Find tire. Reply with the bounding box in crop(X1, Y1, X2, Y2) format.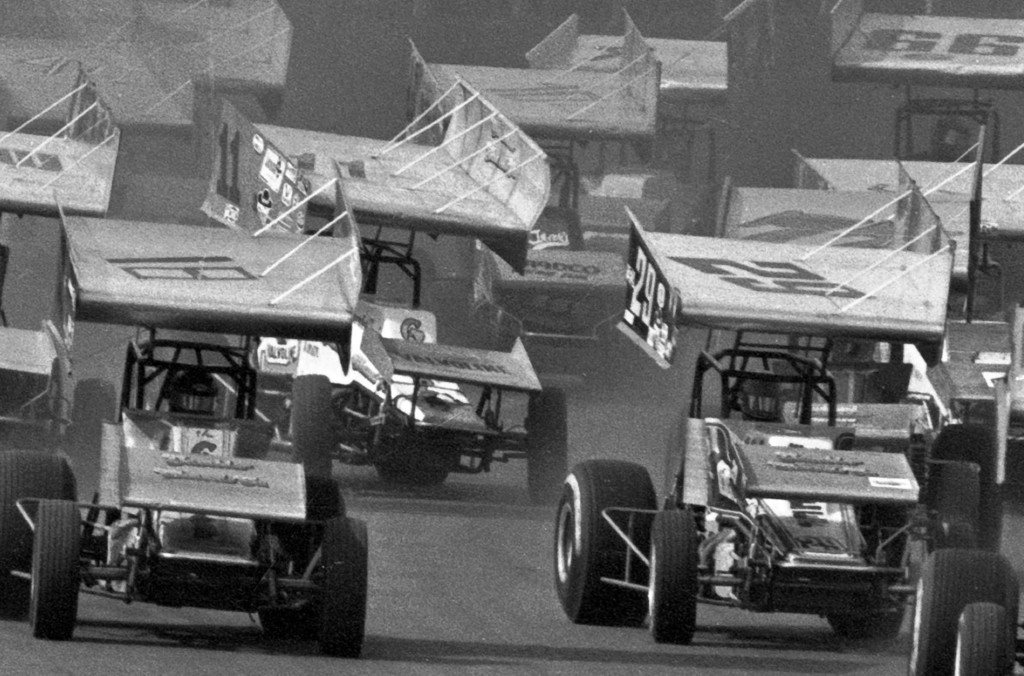
crop(955, 602, 1015, 675).
